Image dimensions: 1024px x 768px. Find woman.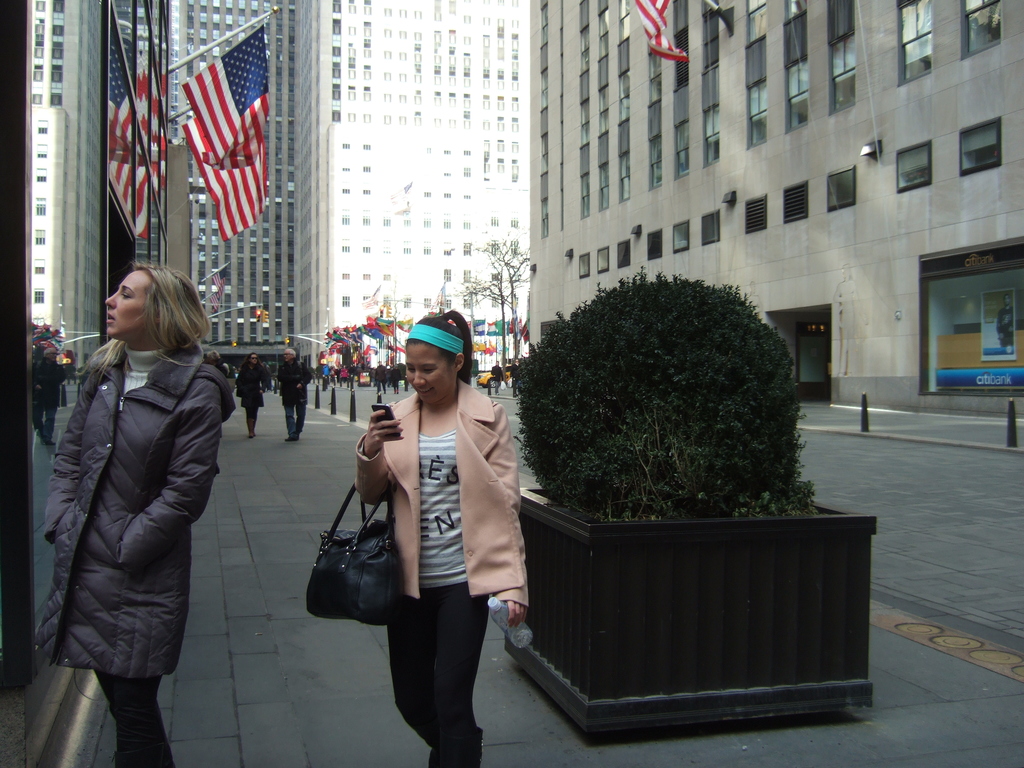
pyautogui.locateOnScreen(387, 363, 403, 396).
